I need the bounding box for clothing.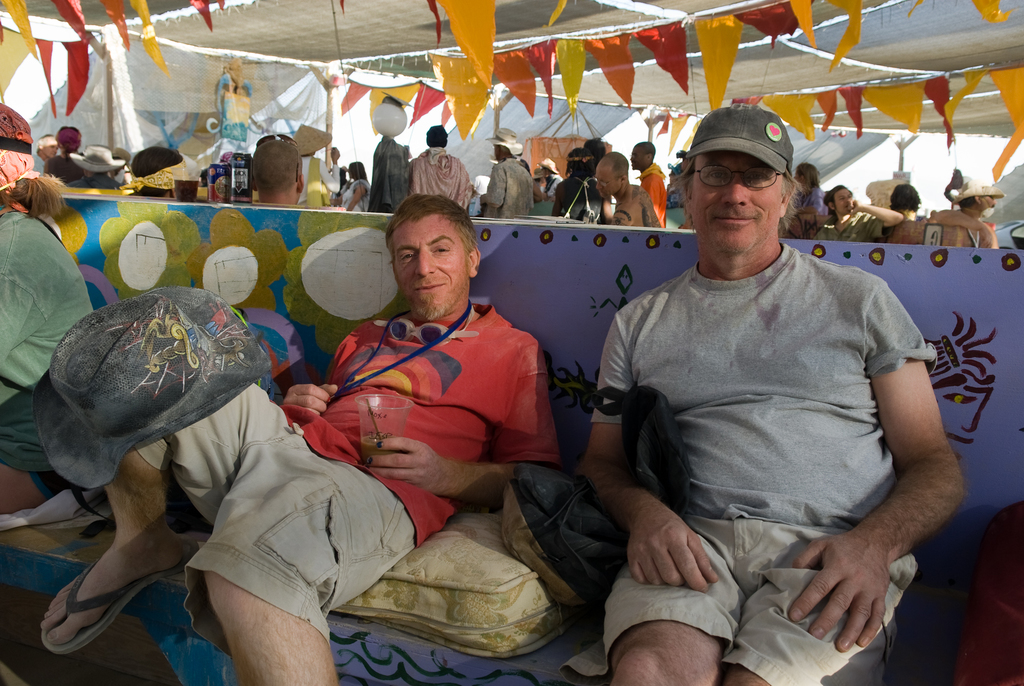
Here it is: x1=605 y1=511 x2=924 y2=685.
